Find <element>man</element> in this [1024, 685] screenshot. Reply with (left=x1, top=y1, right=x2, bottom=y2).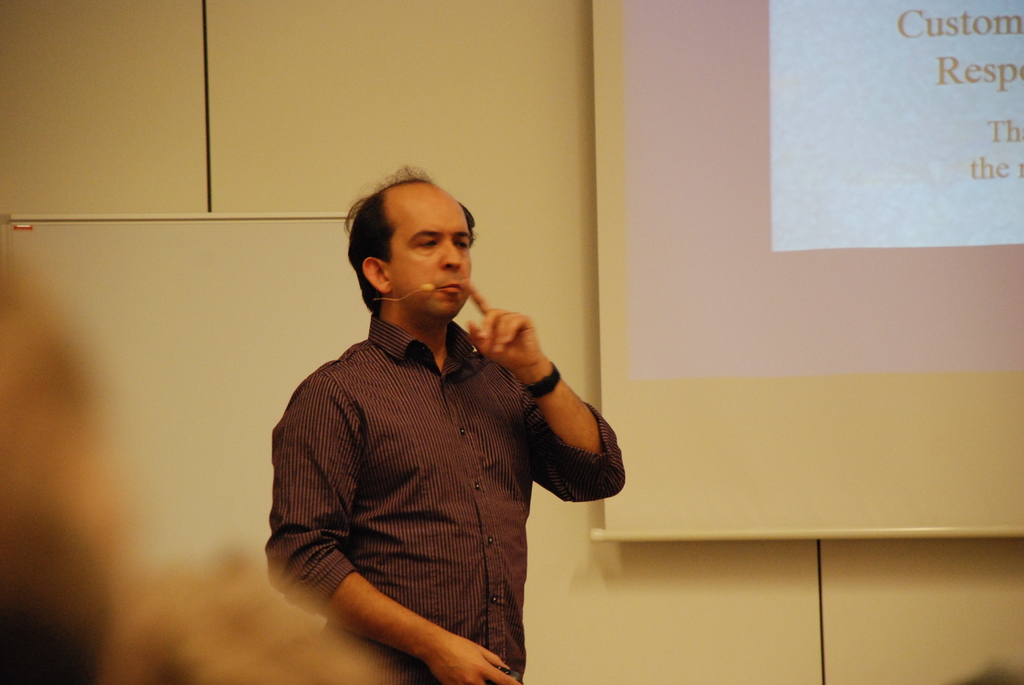
(left=269, top=176, right=630, bottom=684).
